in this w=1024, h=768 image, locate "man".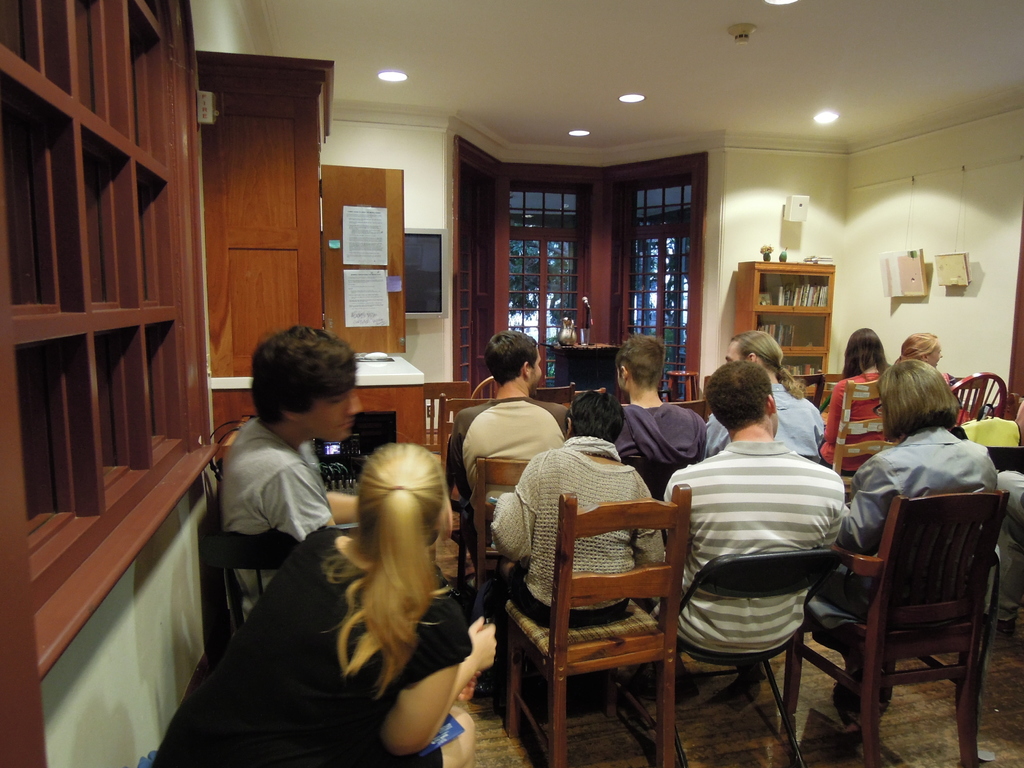
Bounding box: [left=442, top=328, right=570, bottom=564].
